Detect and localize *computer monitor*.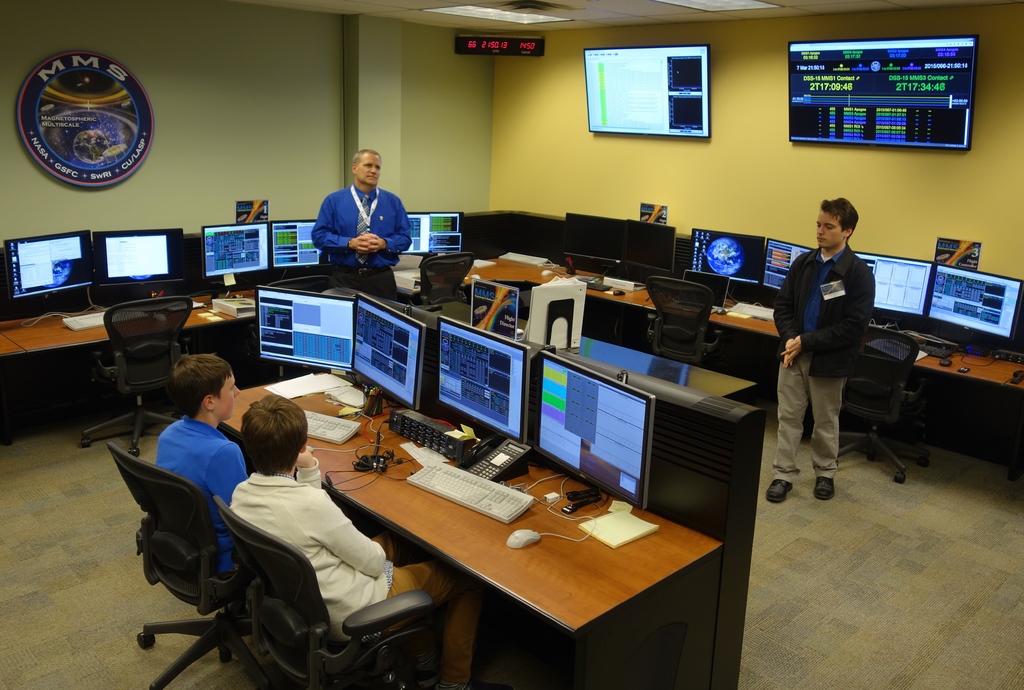
Localized at select_region(563, 210, 623, 269).
